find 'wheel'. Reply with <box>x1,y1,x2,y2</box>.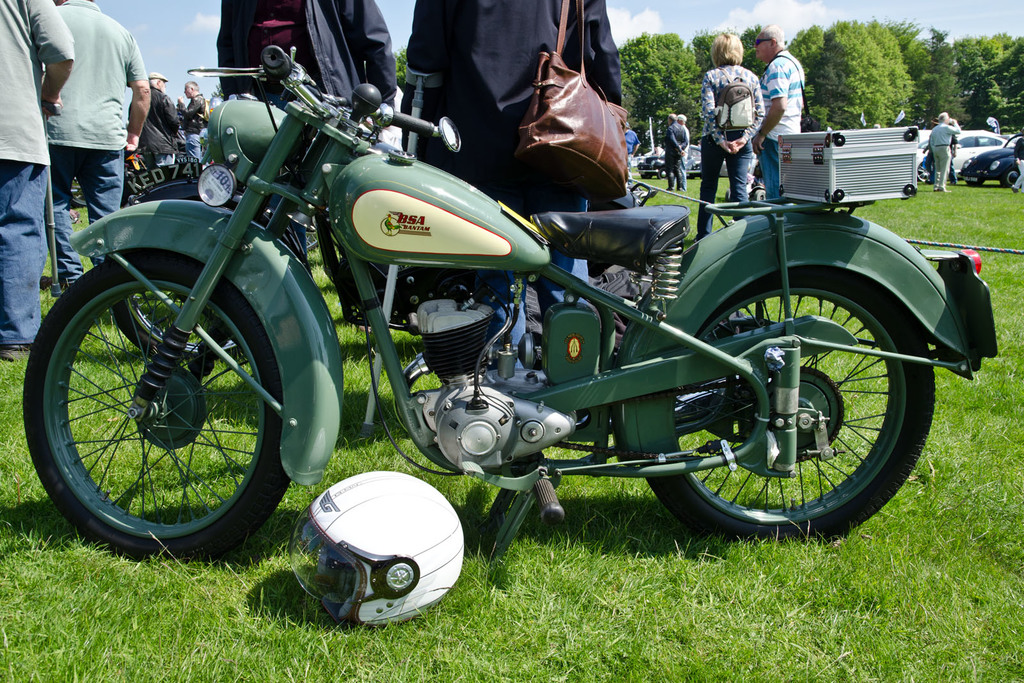
<box>916,161,930,184</box>.
